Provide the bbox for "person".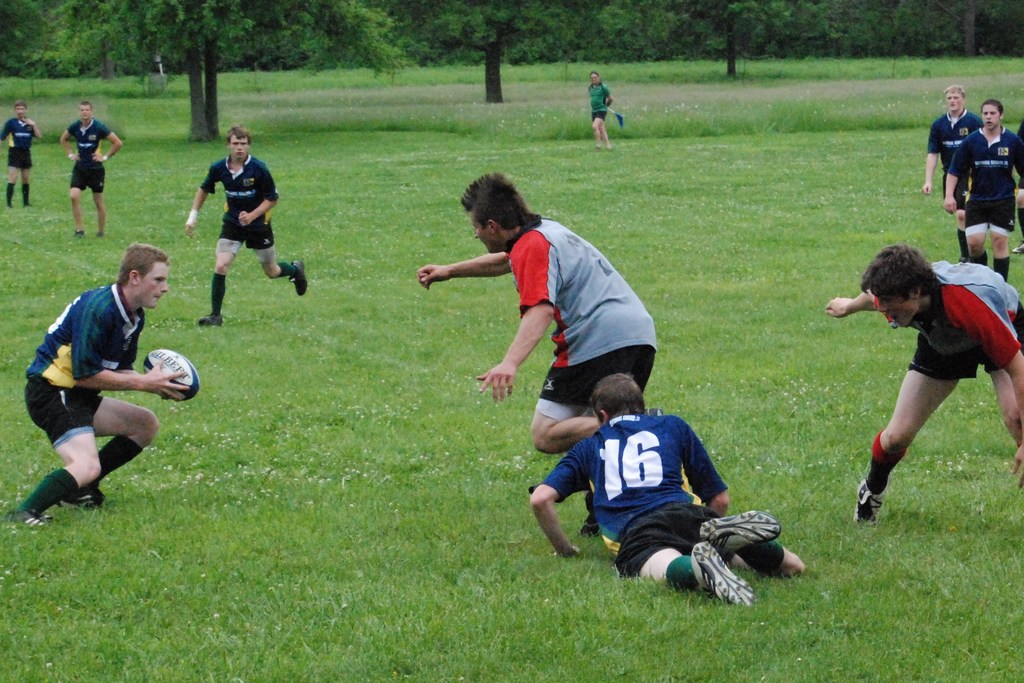
(55, 103, 127, 242).
